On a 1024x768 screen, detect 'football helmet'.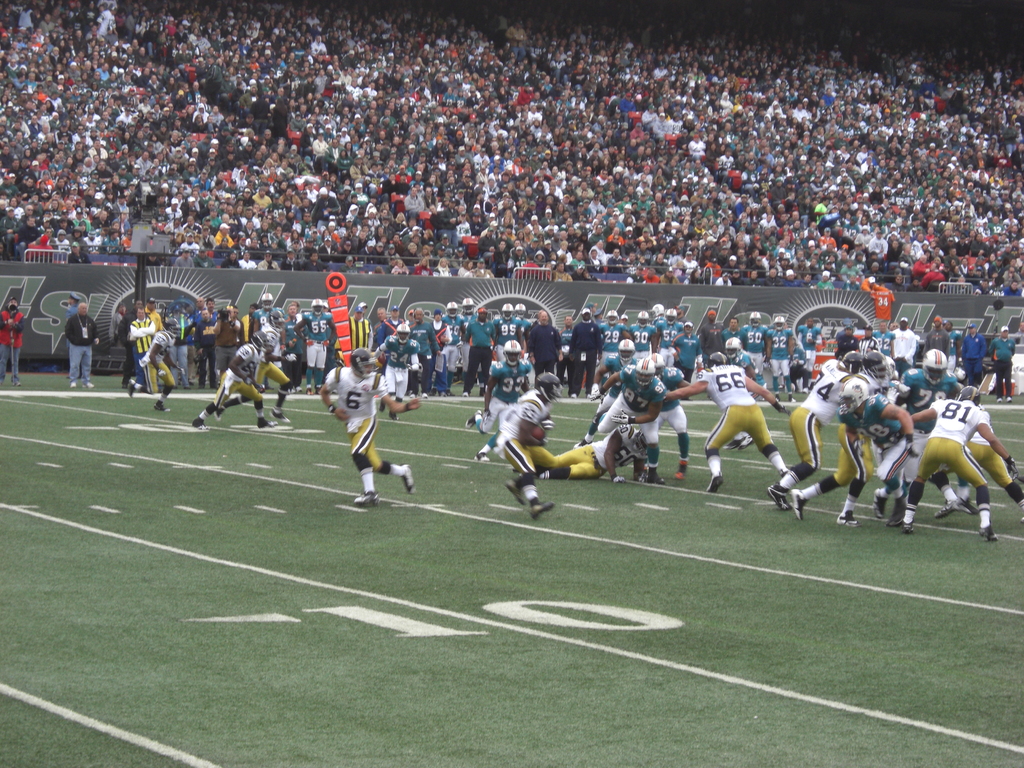
box(607, 307, 625, 327).
